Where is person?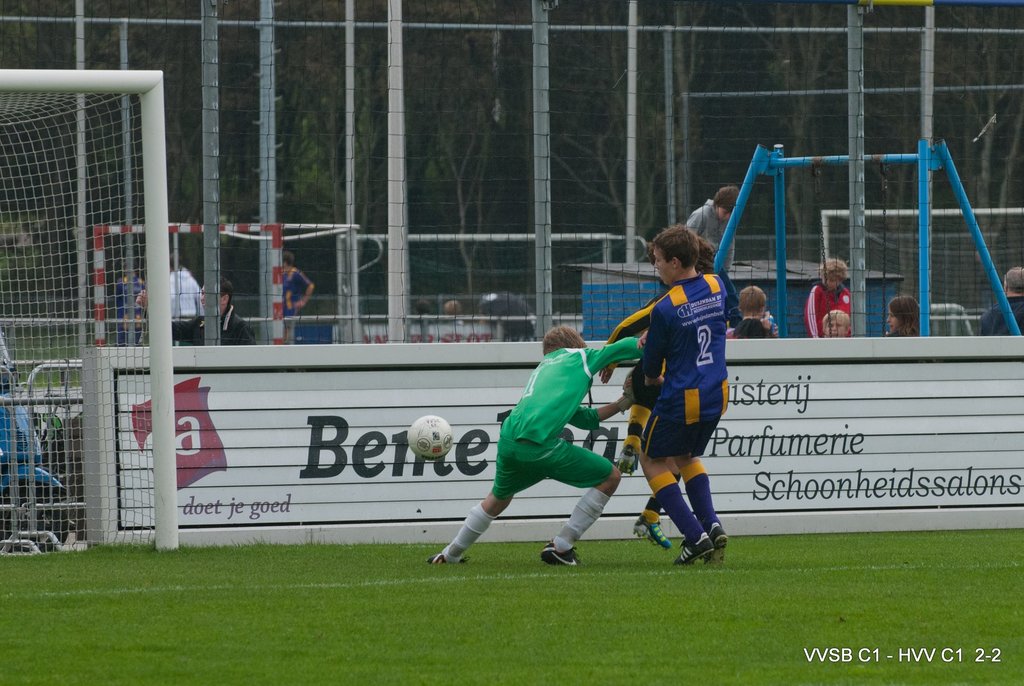
crop(733, 282, 774, 336).
